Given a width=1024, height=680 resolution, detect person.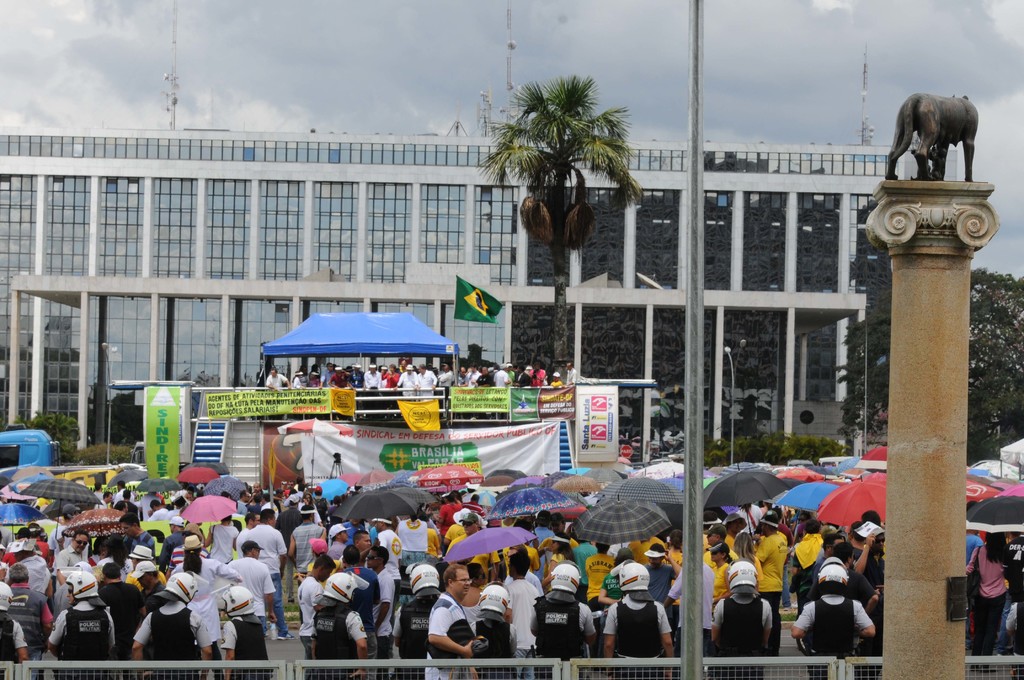
bbox(725, 513, 755, 554).
